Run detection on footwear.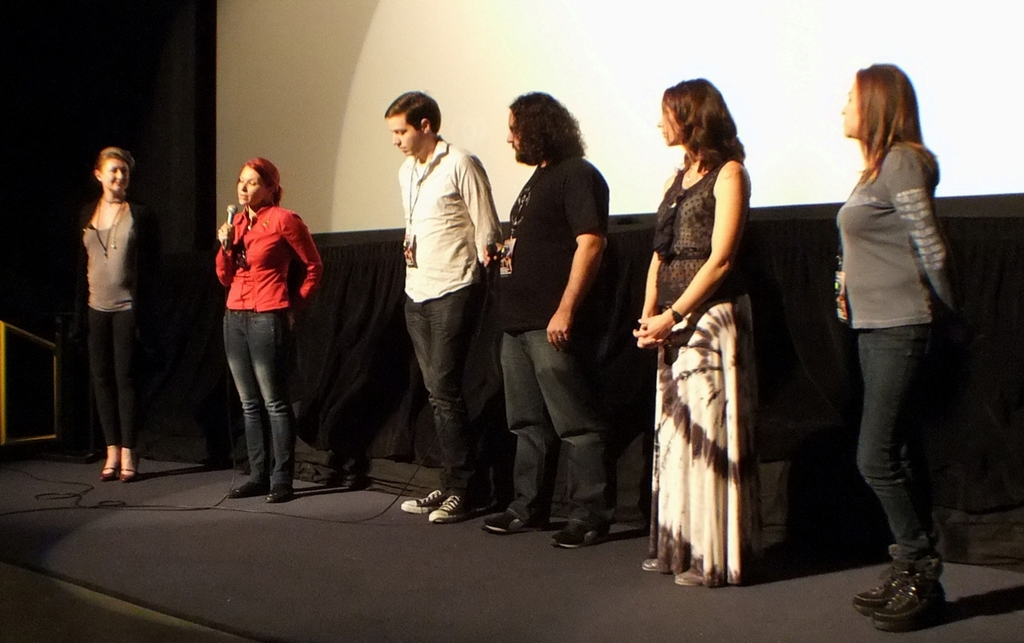
Result: {"x1": 637, "y1": 550, "x2": 683, "y2": 576}.
